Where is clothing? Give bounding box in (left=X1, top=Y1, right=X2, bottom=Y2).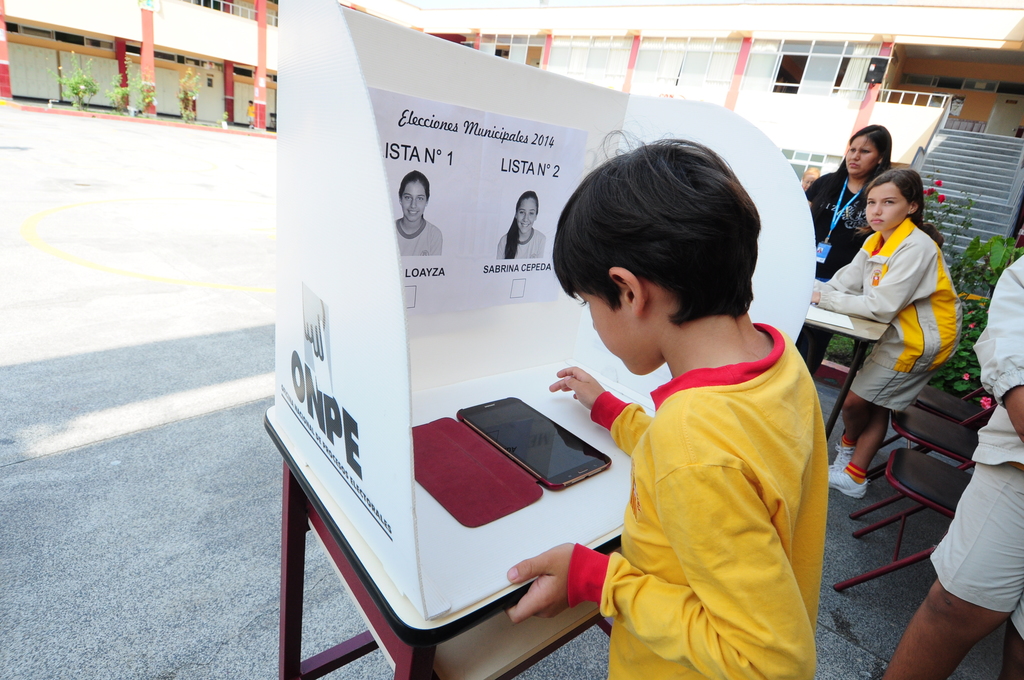
(left=497, top=231, right=548, bottom=264).
